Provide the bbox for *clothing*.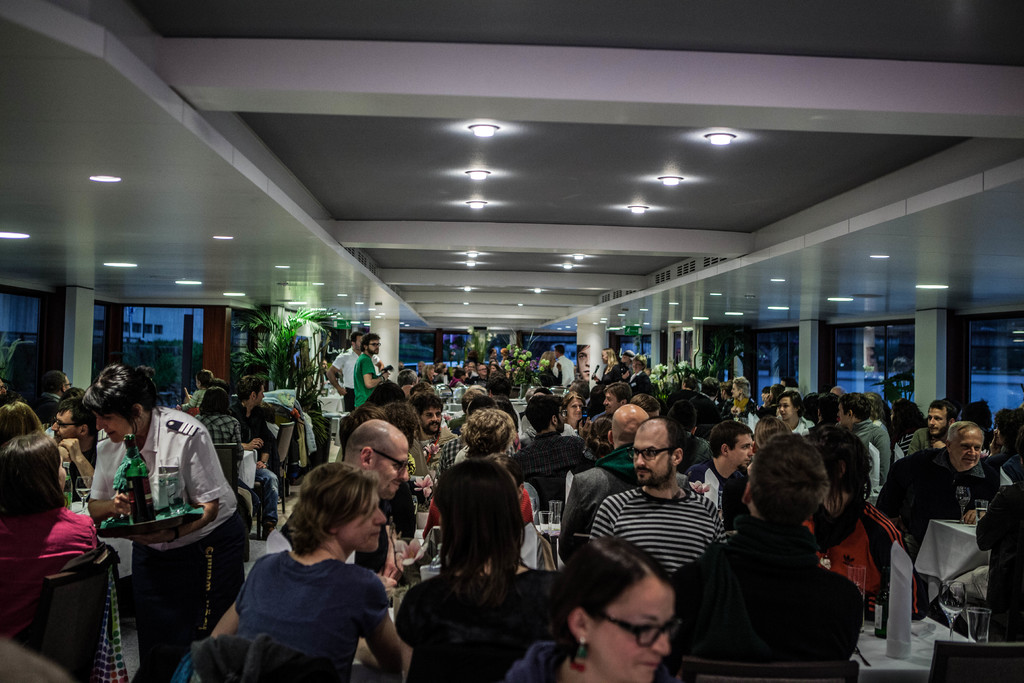
<region>552, 353, 576, 390</region>.
